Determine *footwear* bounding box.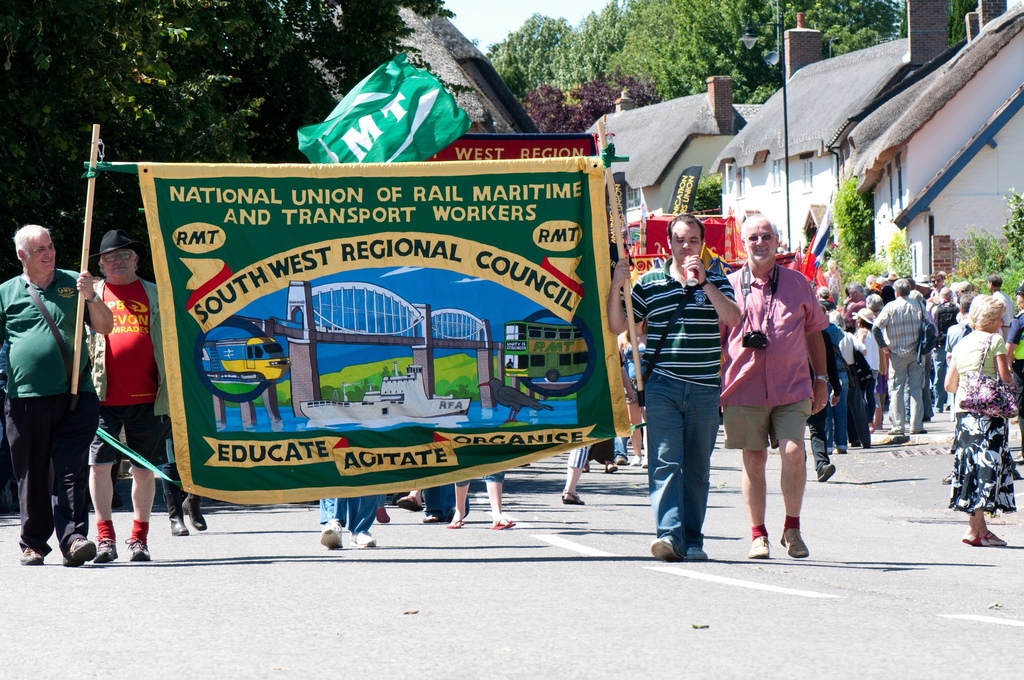
Determined: <bbox>607, 466, 617, 471</bbox>.
